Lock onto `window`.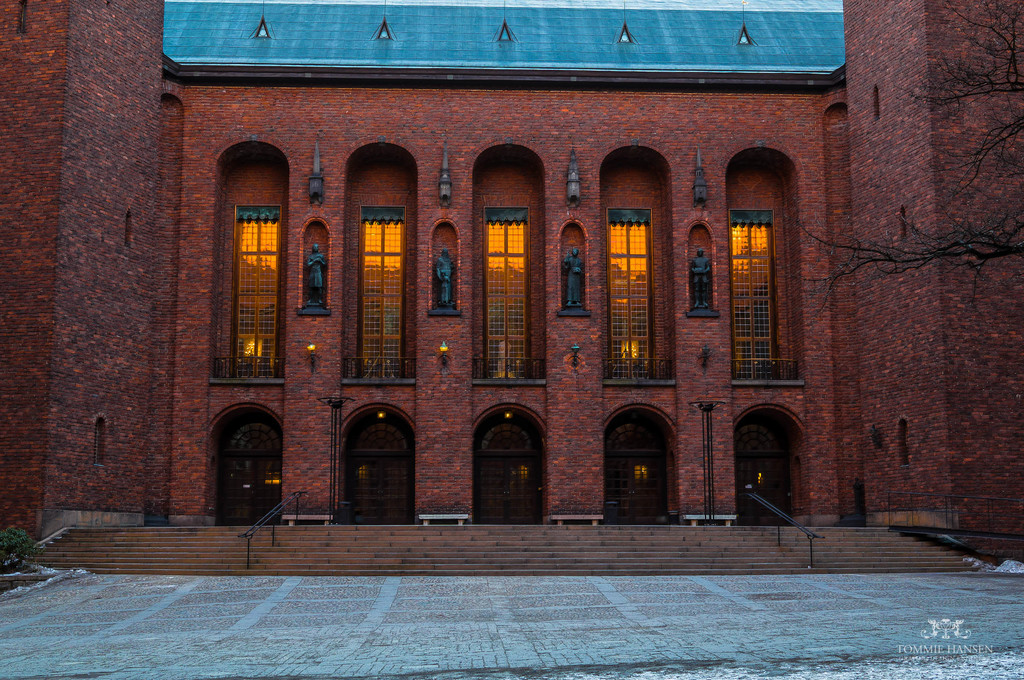
Locked: <region>228, 203, 280, 382</region>.
